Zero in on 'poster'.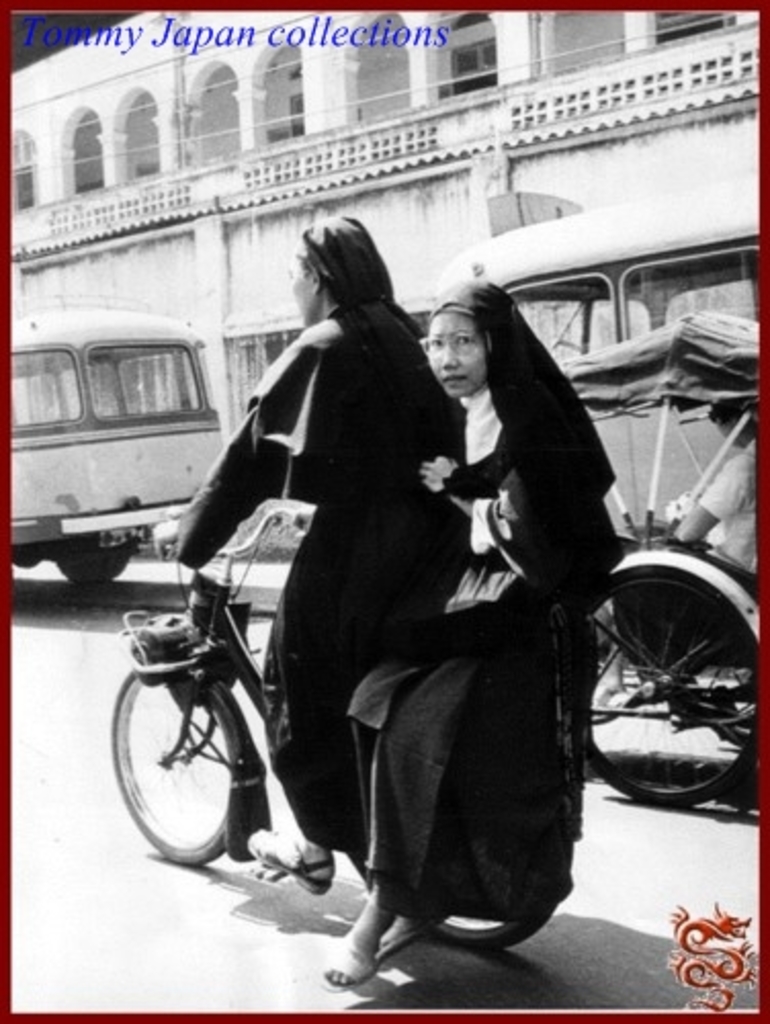
Zeroed in: box(0, 0, 768, 1022).
